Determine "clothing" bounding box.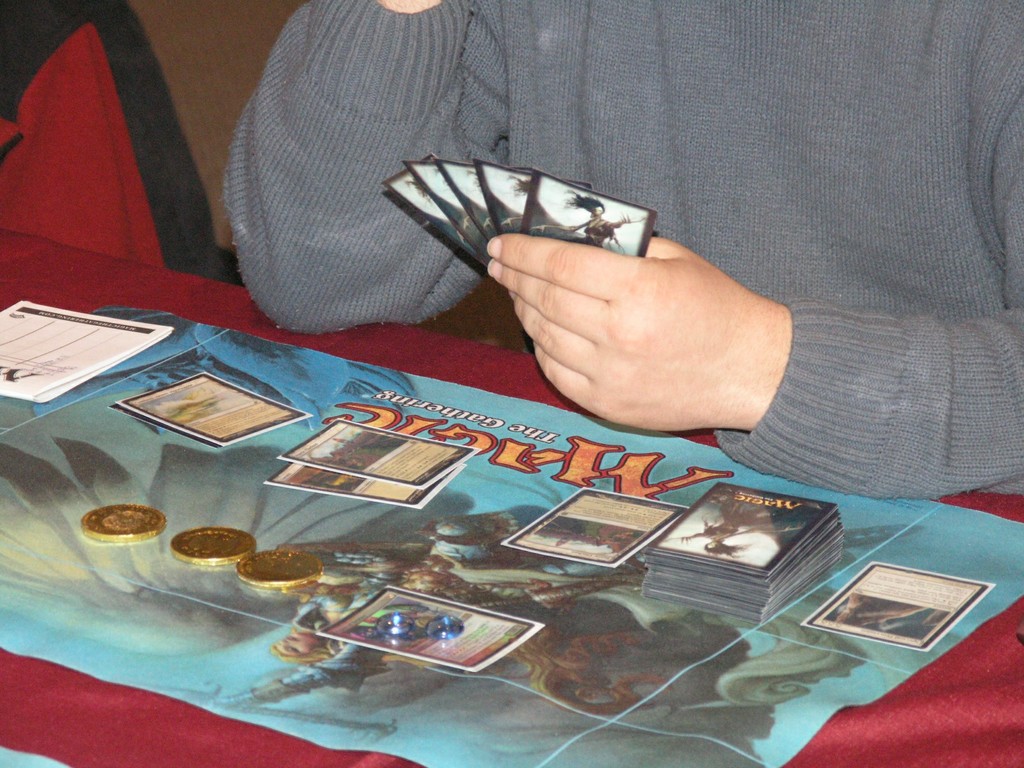
Determined: (701, 500, 778, 542).
